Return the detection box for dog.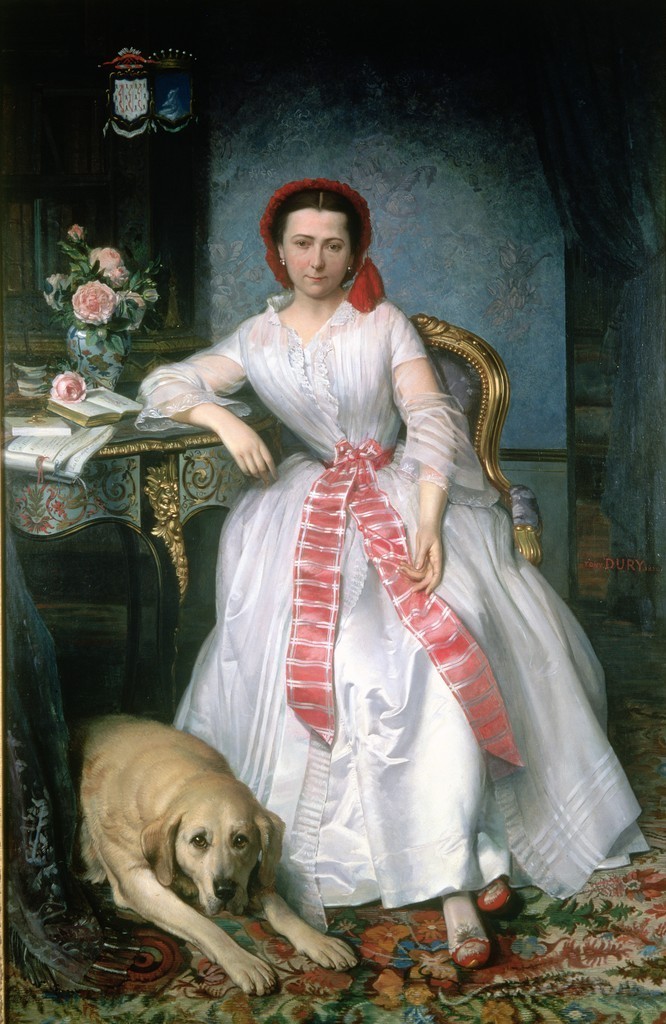
bbox=(86, 710, 357, 994).
